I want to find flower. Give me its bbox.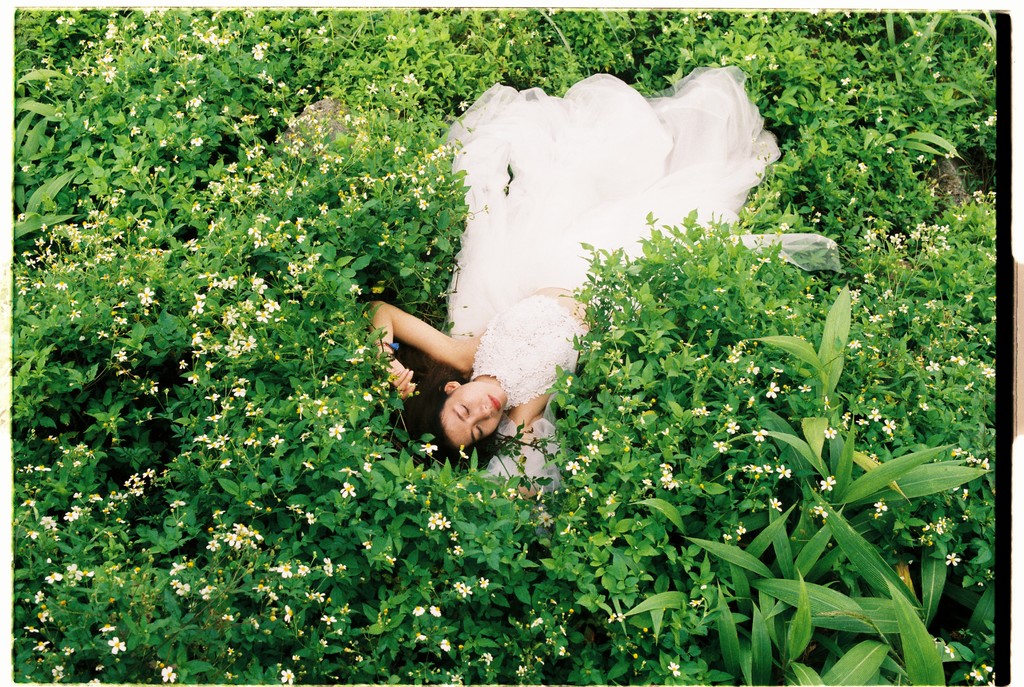
(left=320, top=38, right=327, bottom=42).
